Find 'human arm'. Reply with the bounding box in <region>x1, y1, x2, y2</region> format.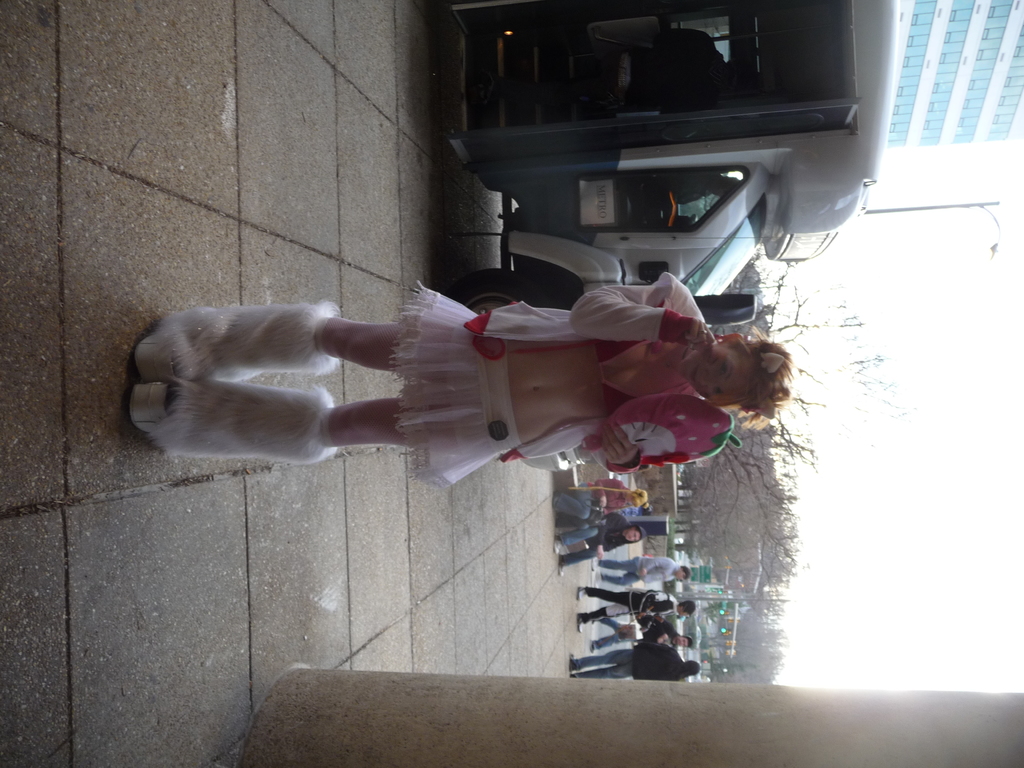
<region>598, 516, 621, 563</region>.
